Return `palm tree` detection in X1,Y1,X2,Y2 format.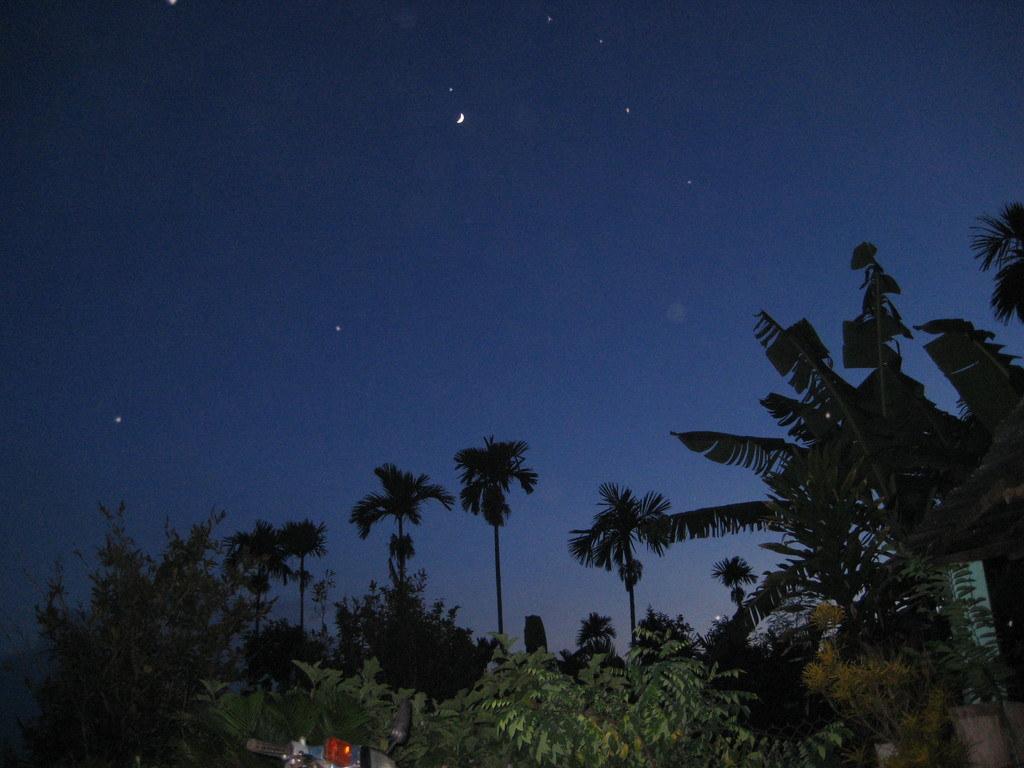
156,523,214,692.
